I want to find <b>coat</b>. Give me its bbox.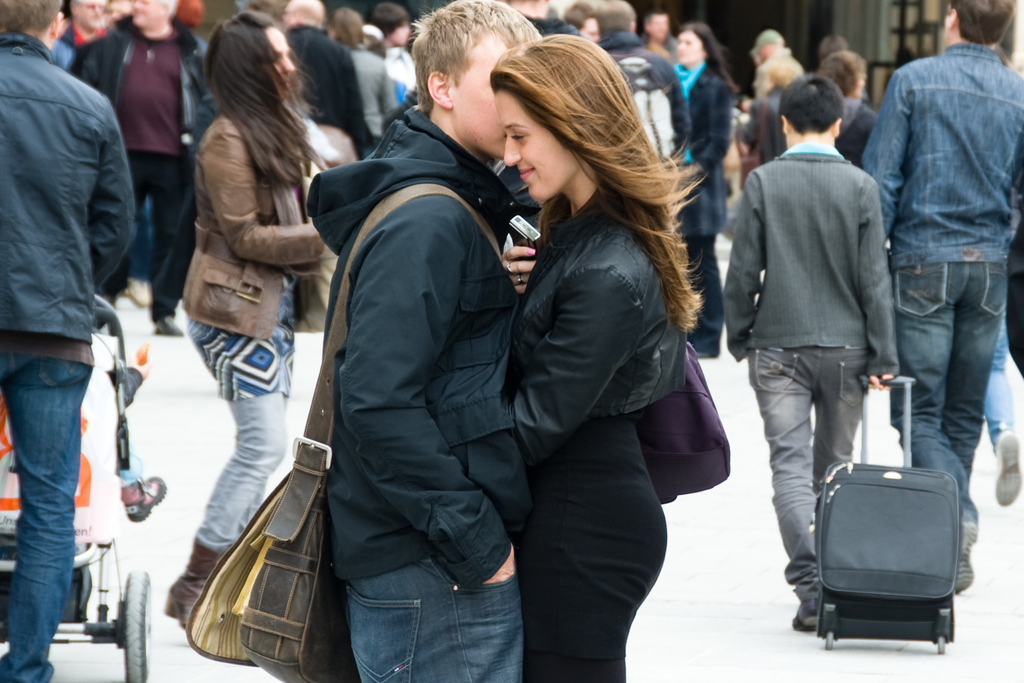
left=678, top=70, right=736, bottom=243.
